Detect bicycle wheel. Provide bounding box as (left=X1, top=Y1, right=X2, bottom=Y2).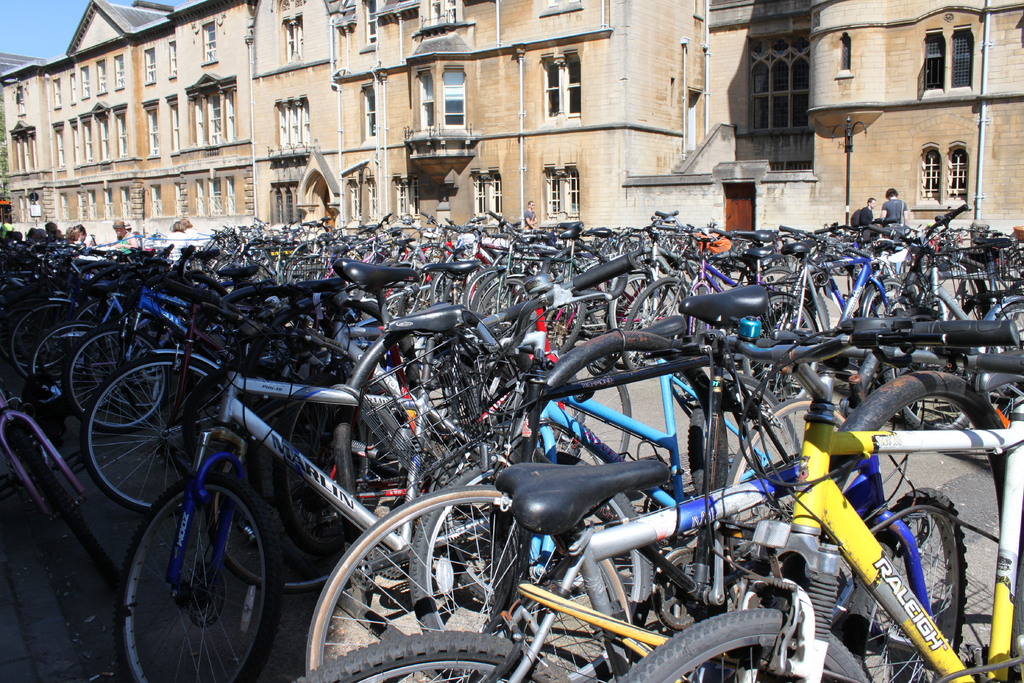
(left=411, top=449, right=647, bottom=682).
